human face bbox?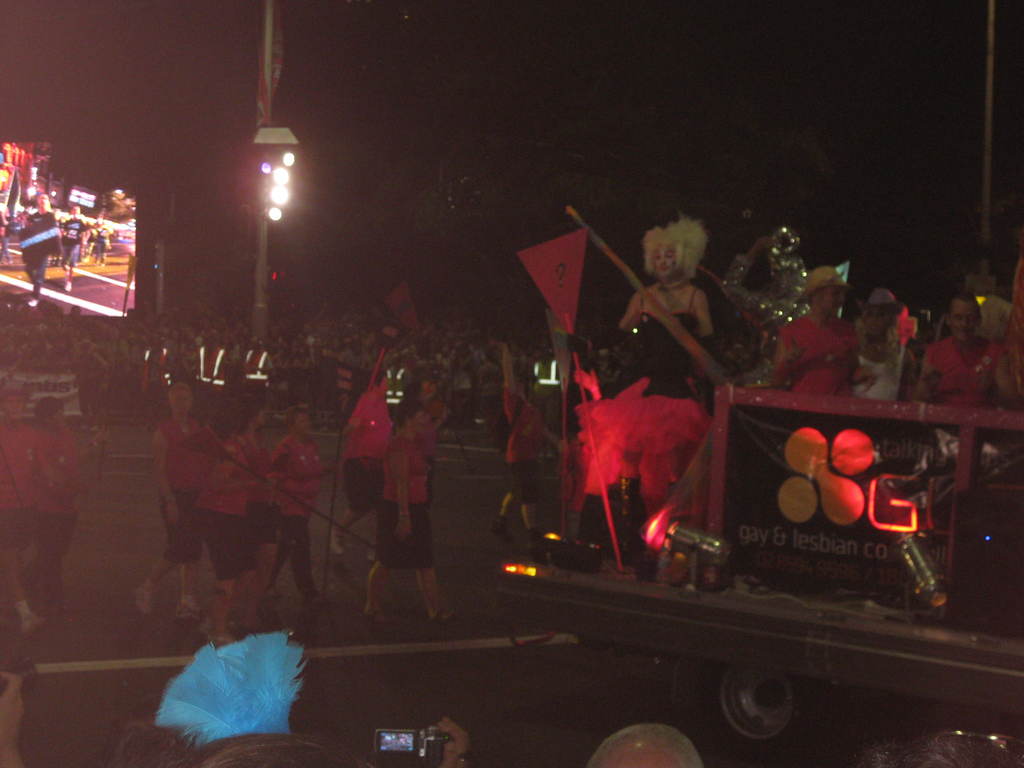
(x1=412, y1=410, x2=425, y2=431)
